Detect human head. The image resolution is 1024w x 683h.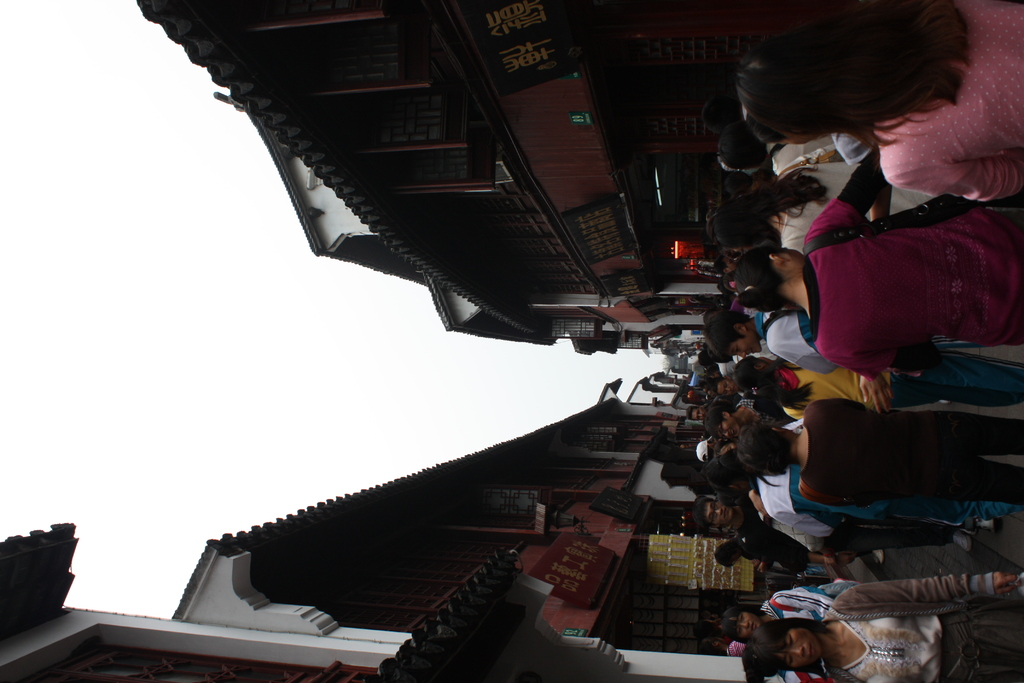
694,616,717,638.
